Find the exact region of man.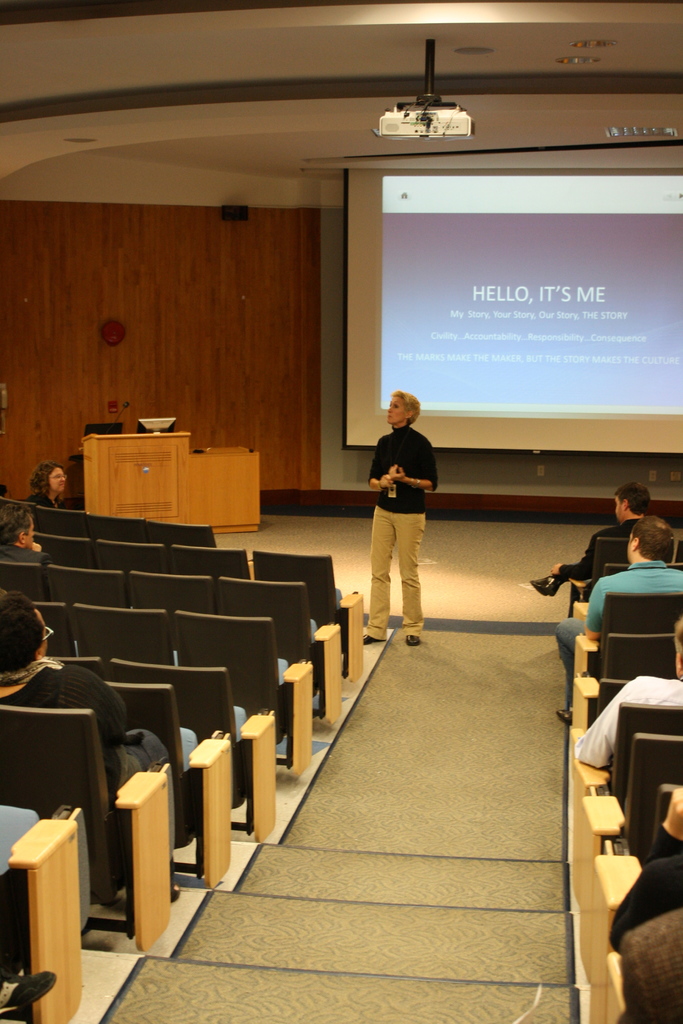
Exact region: x1=607 y1=788 x2=682 y2=1023.
